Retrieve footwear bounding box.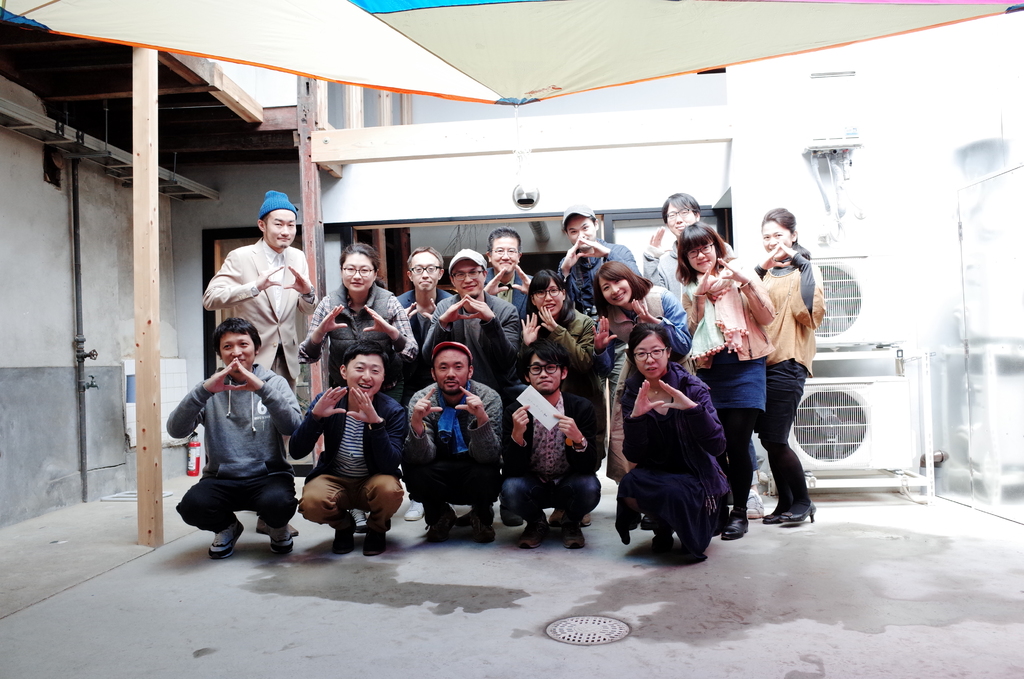
Bounding box: crop(547, 509, 561, 525).
